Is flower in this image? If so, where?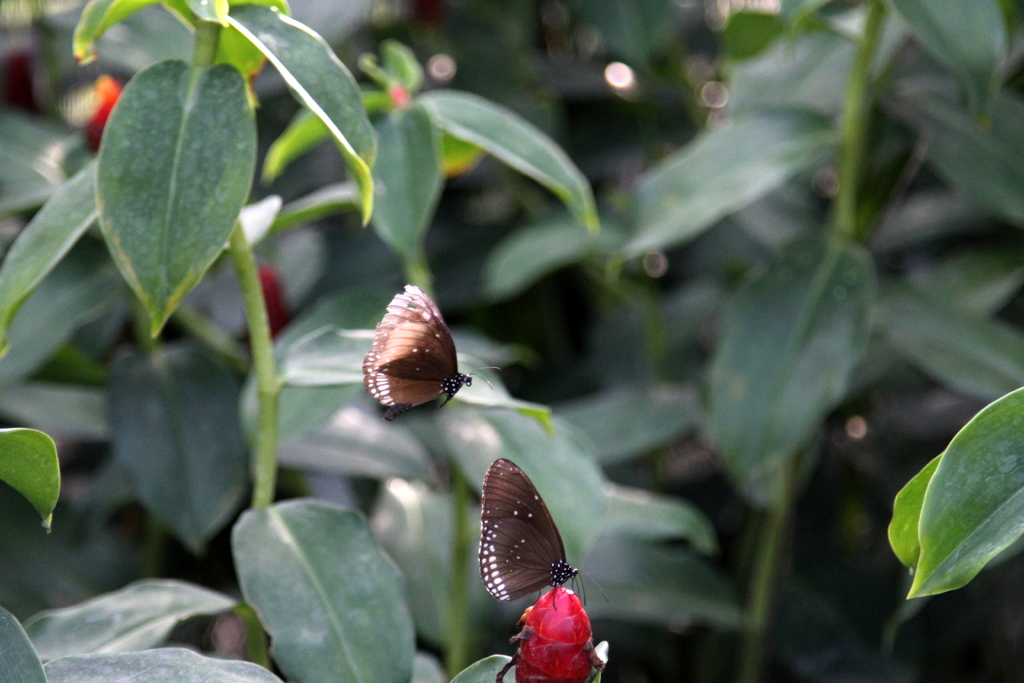
Yes, at 500, 591, 588, 662.
